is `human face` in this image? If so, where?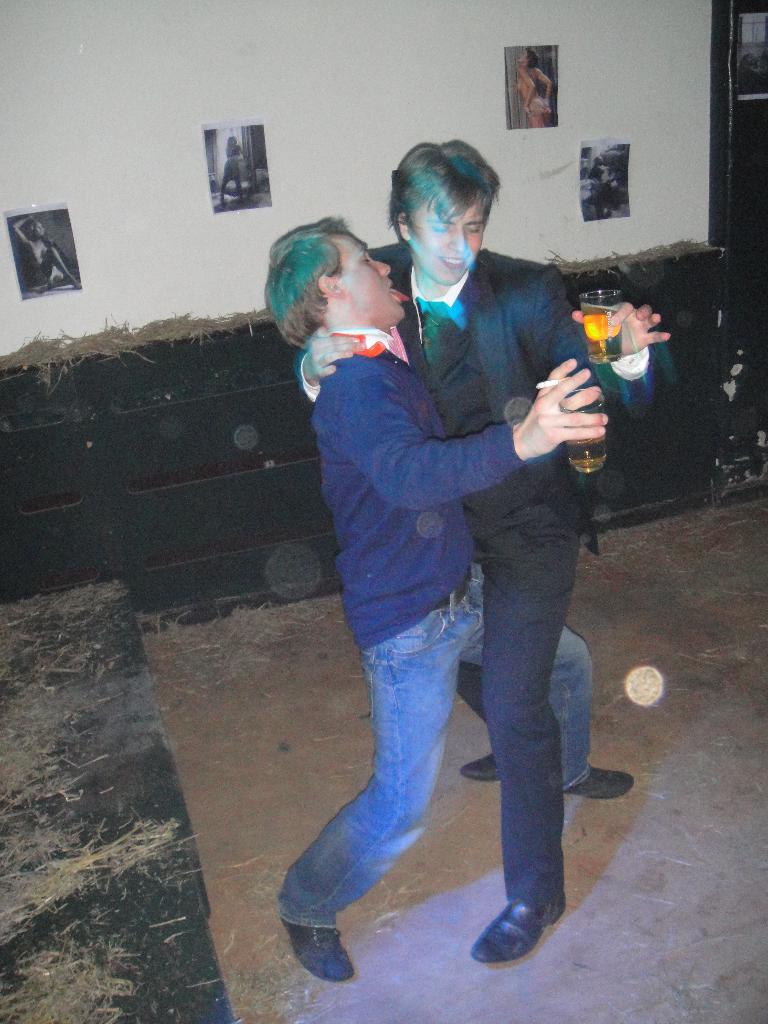
Yes, at left=232, top=141, right=236, bottom=144.
